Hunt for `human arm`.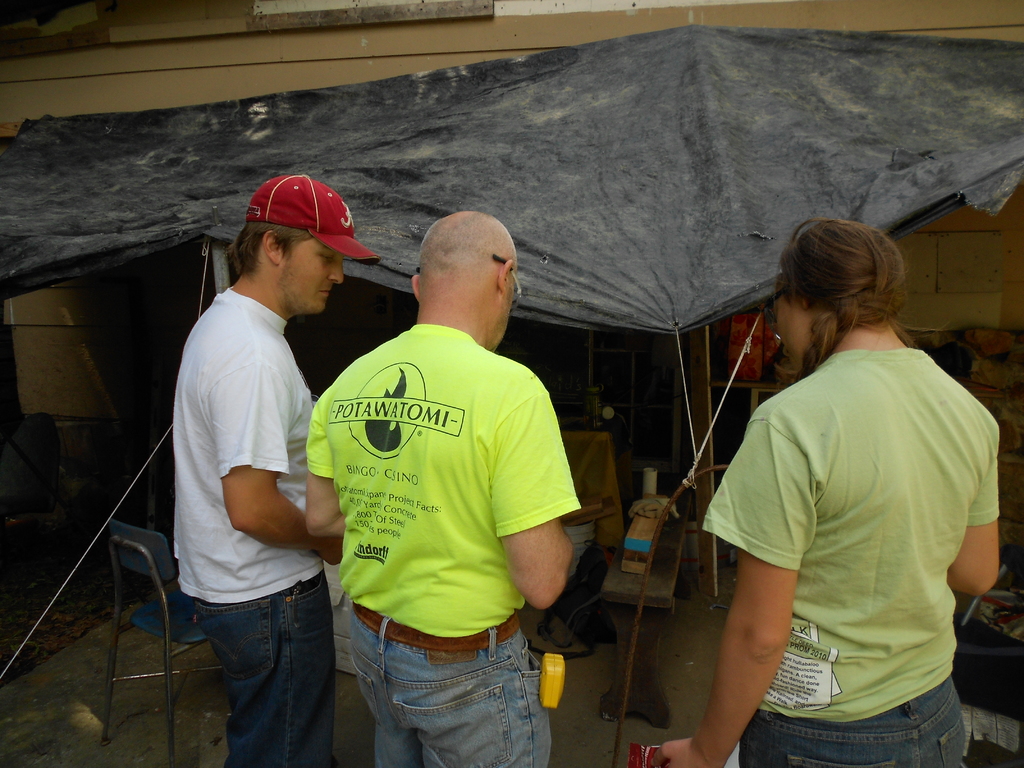
Hunted down at x1=486, y1=408, x2=587, y2=672.
